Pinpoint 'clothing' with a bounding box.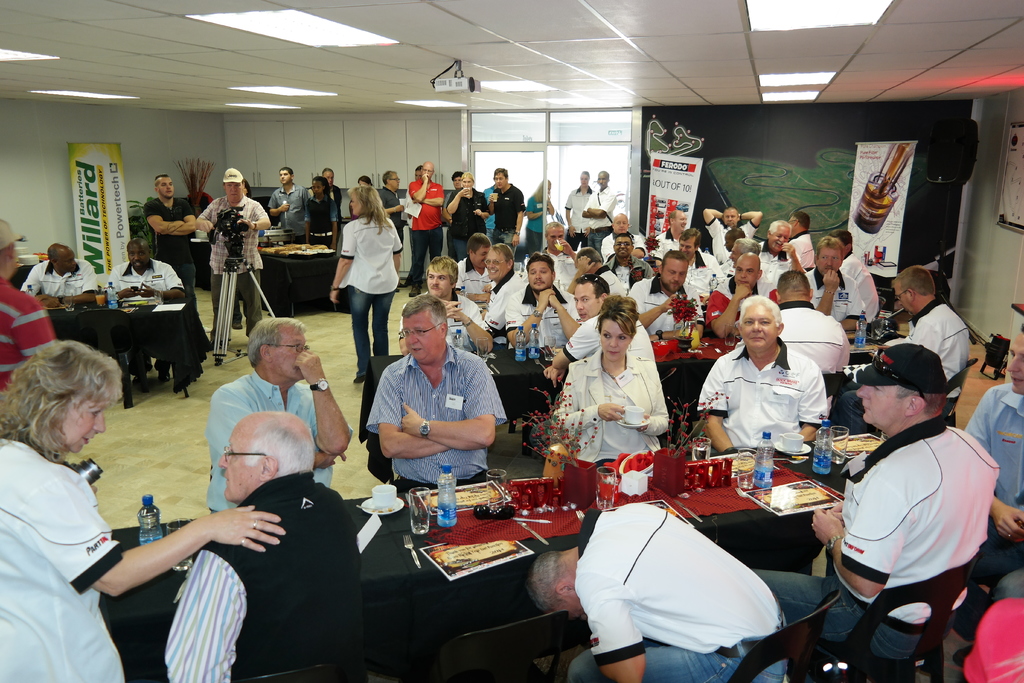
l=548, t=345, r=673, b=473.
